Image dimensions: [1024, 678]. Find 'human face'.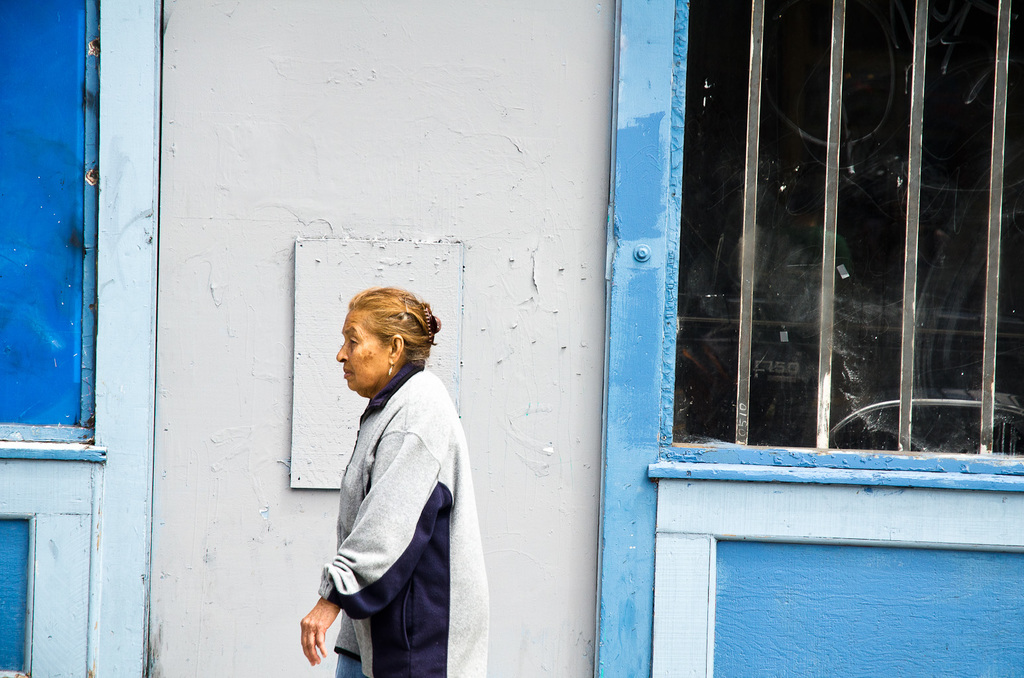
pyautogui.locateOnScreen(338, 316, 387, 386).
